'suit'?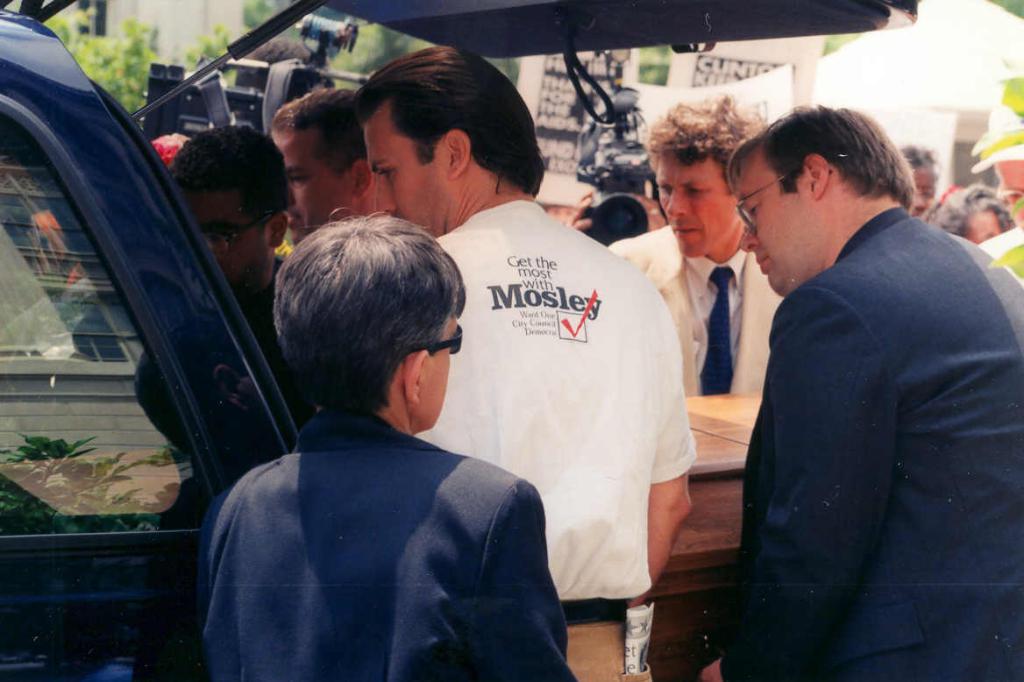
bbox(707, 116, 1012, 677)
